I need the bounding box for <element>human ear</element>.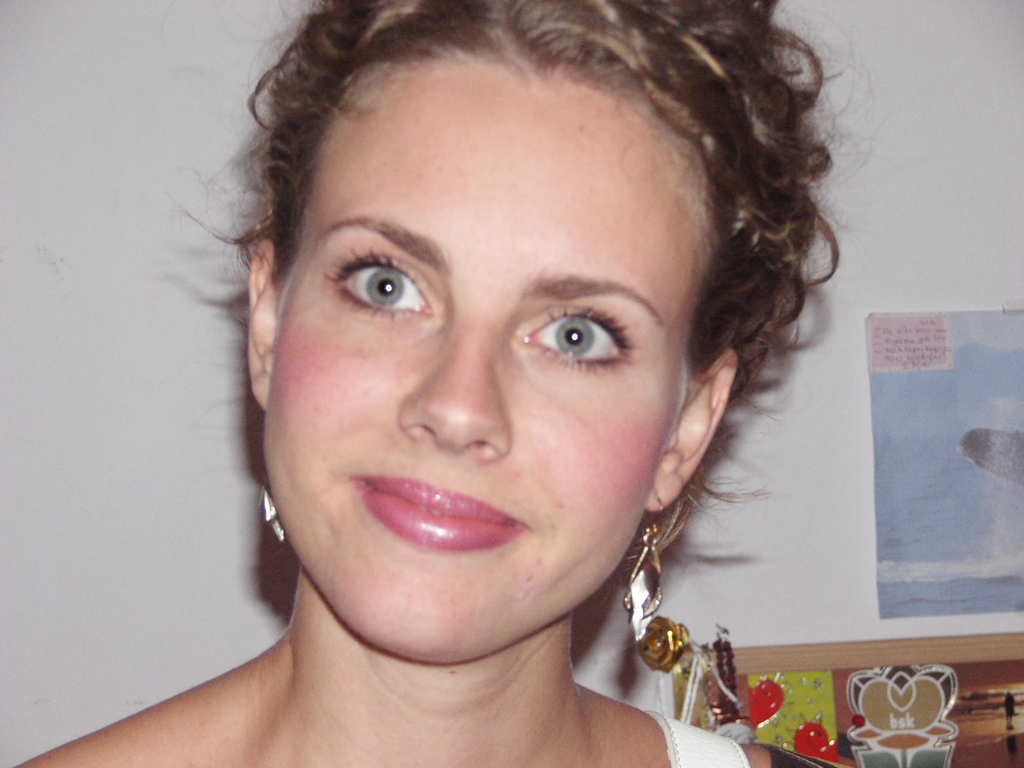
Here it is: (left=639, top=349, right=733, bottom=518).
